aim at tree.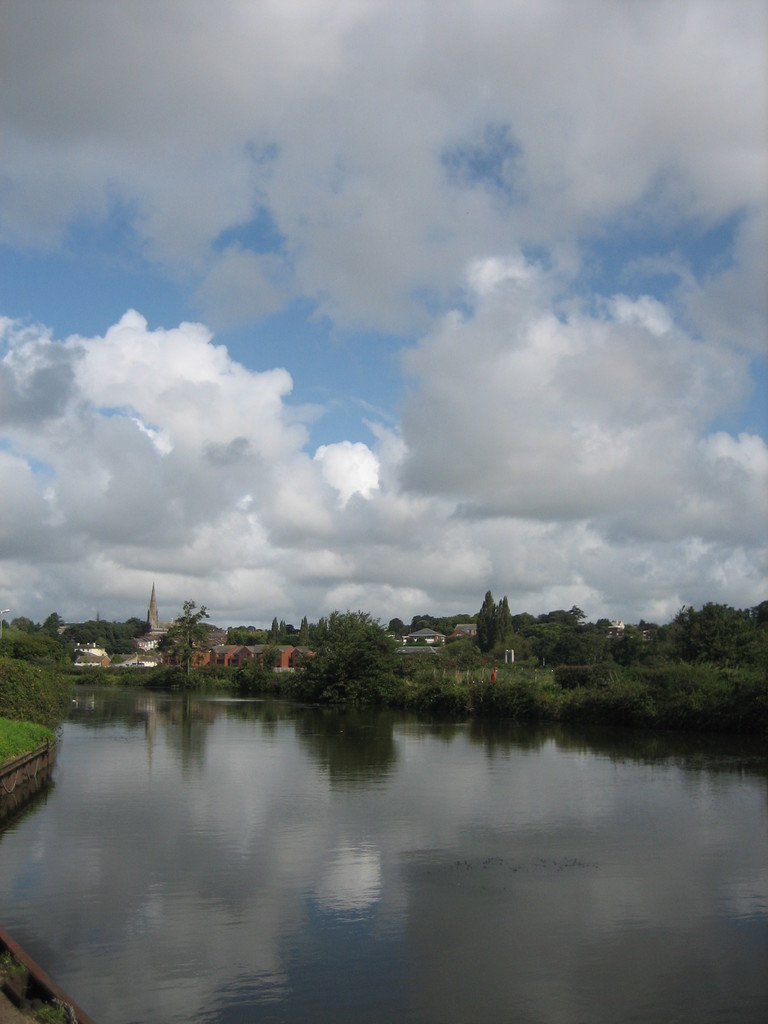
Aimed at bbox=(159, 598, 212, 671).
